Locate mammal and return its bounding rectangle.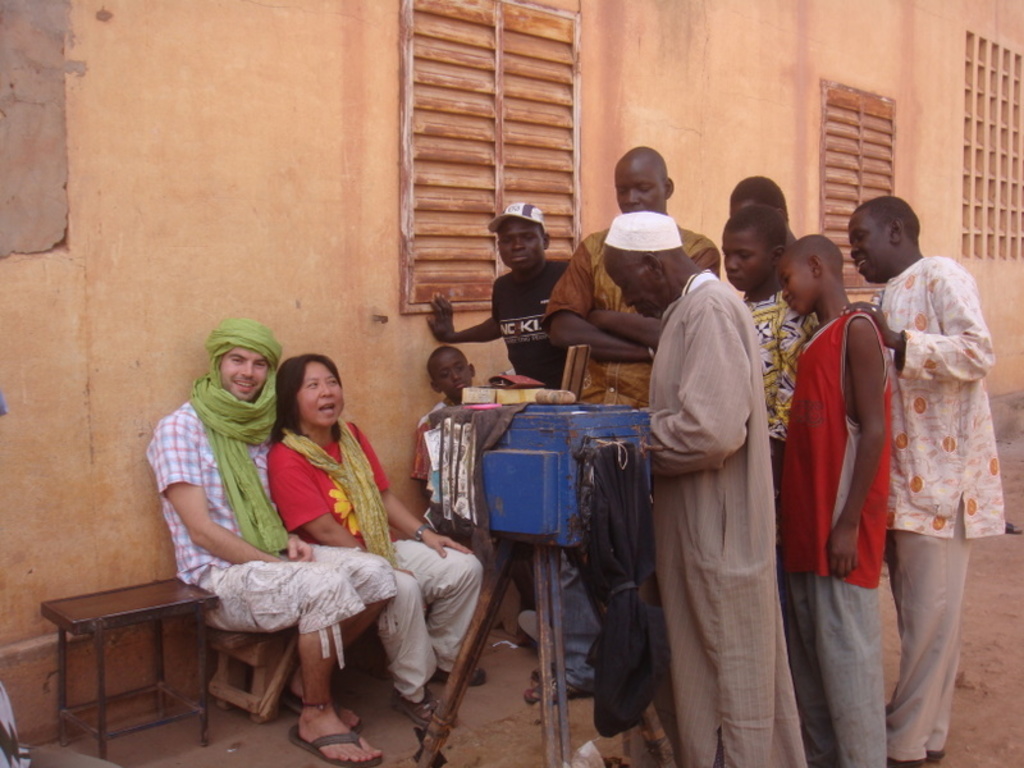
bbox(733, 174, 812, 242).
